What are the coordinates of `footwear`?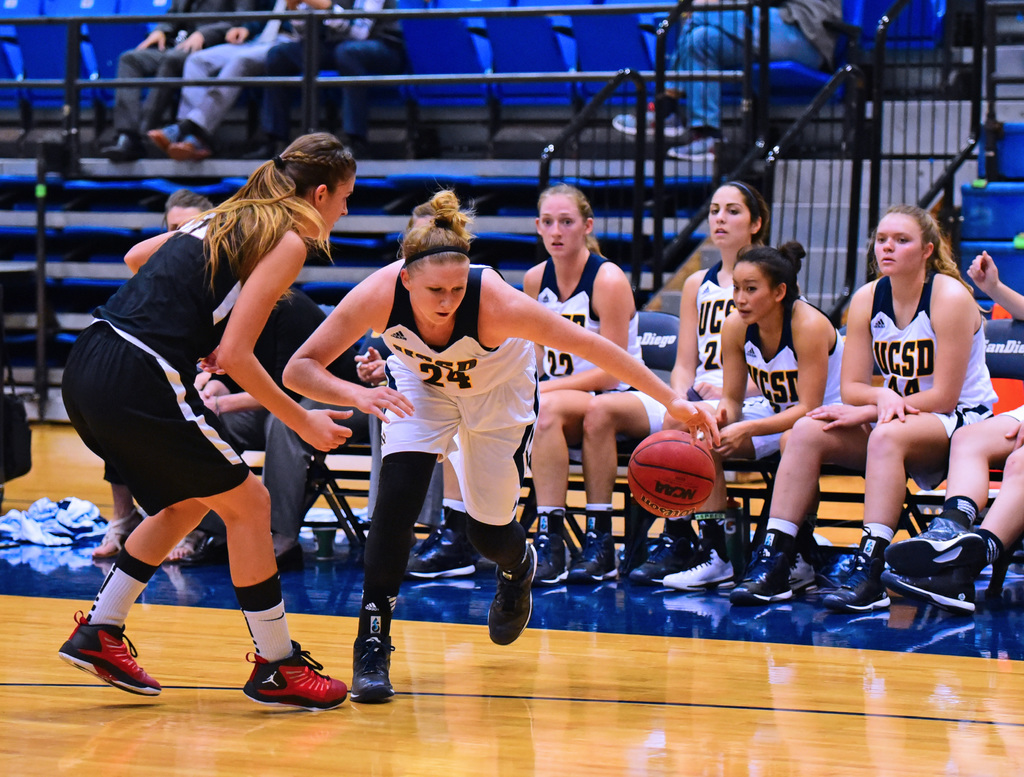
275 543 305 568.
